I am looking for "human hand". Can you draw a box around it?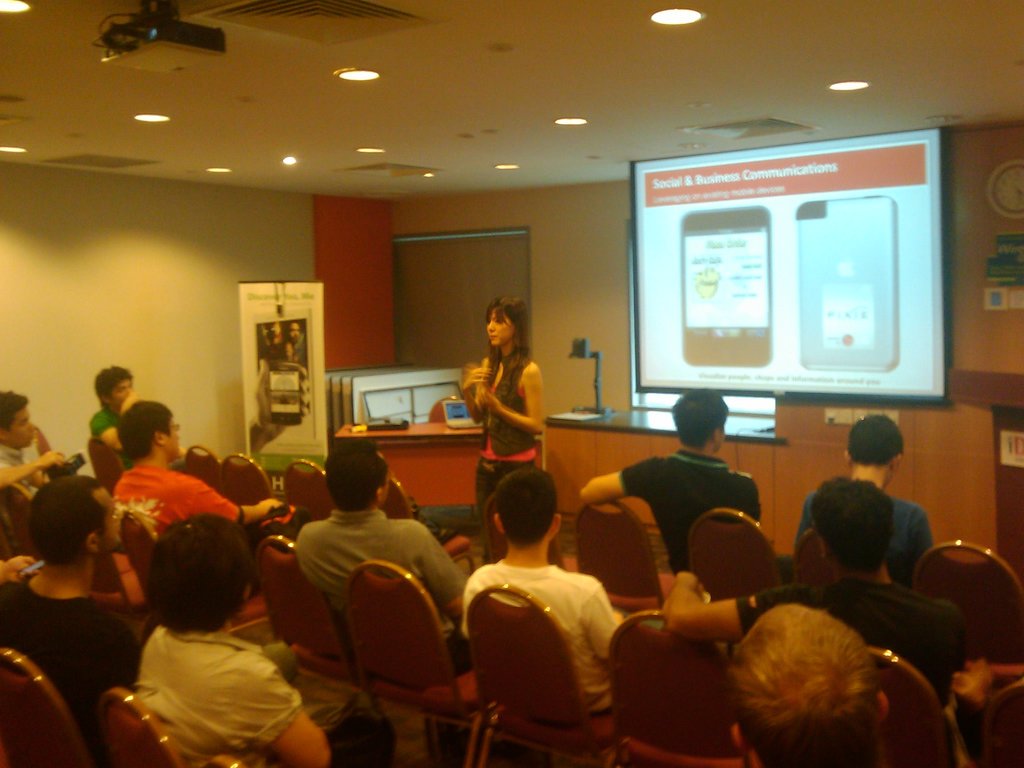
Sure, the bounding box is crop(28, 467, 56, 489).
